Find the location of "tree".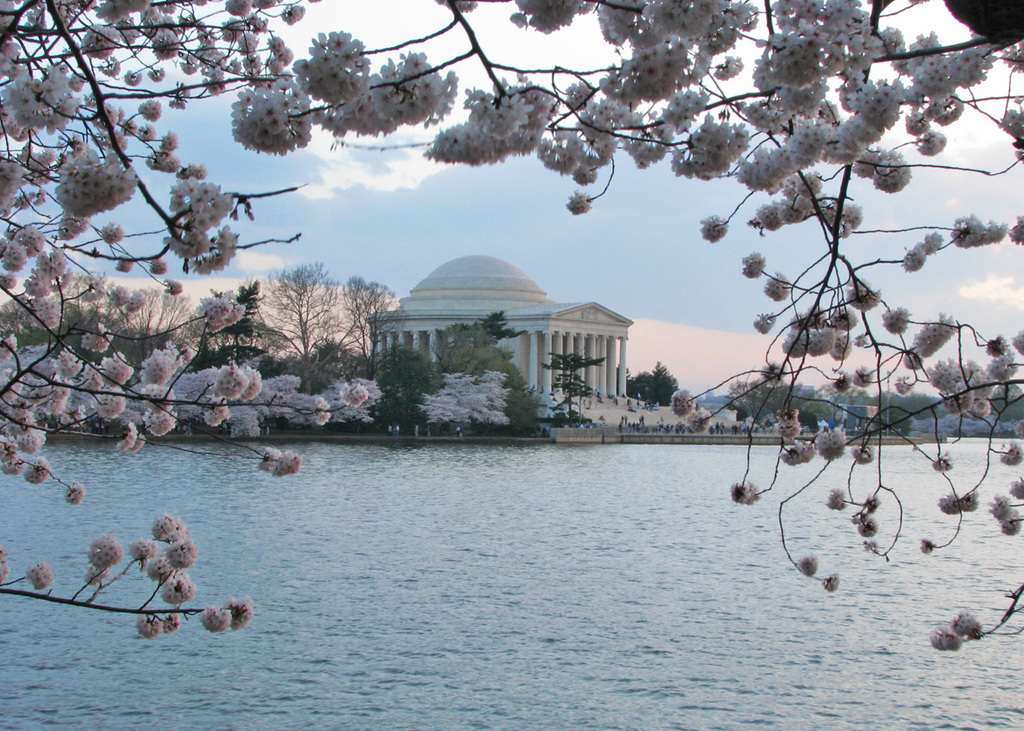
Location: pyautogui.locateOnScreen(730, 376, 838, 432).
